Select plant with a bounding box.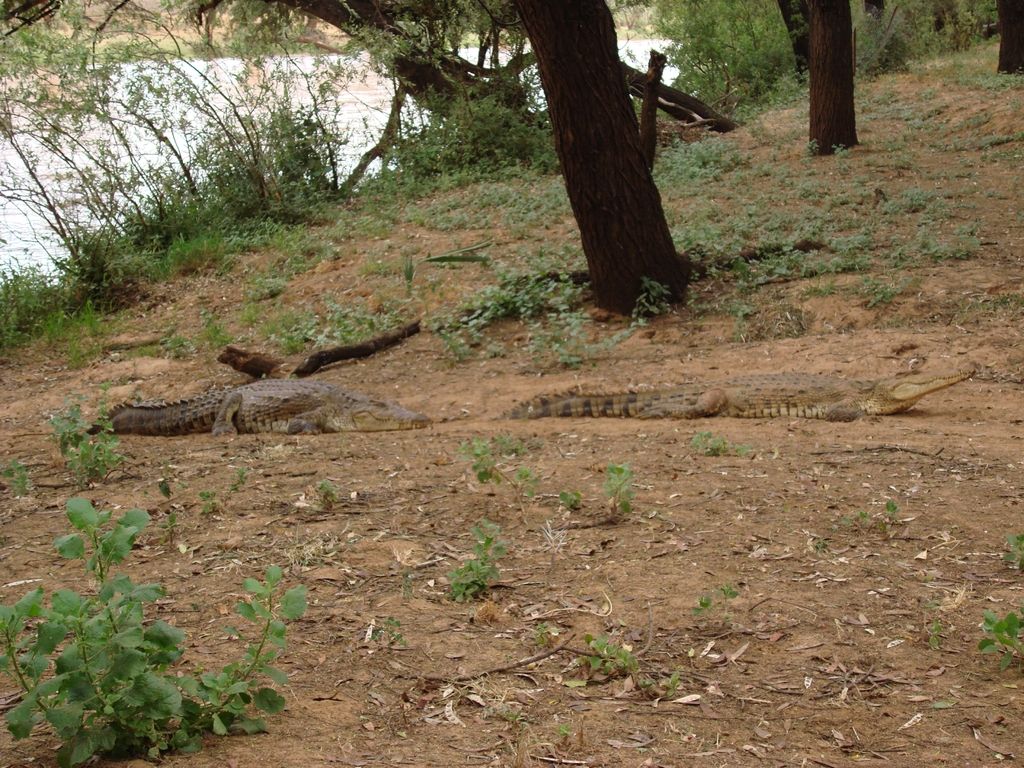
bbox=(688, 577, 737, 634).
